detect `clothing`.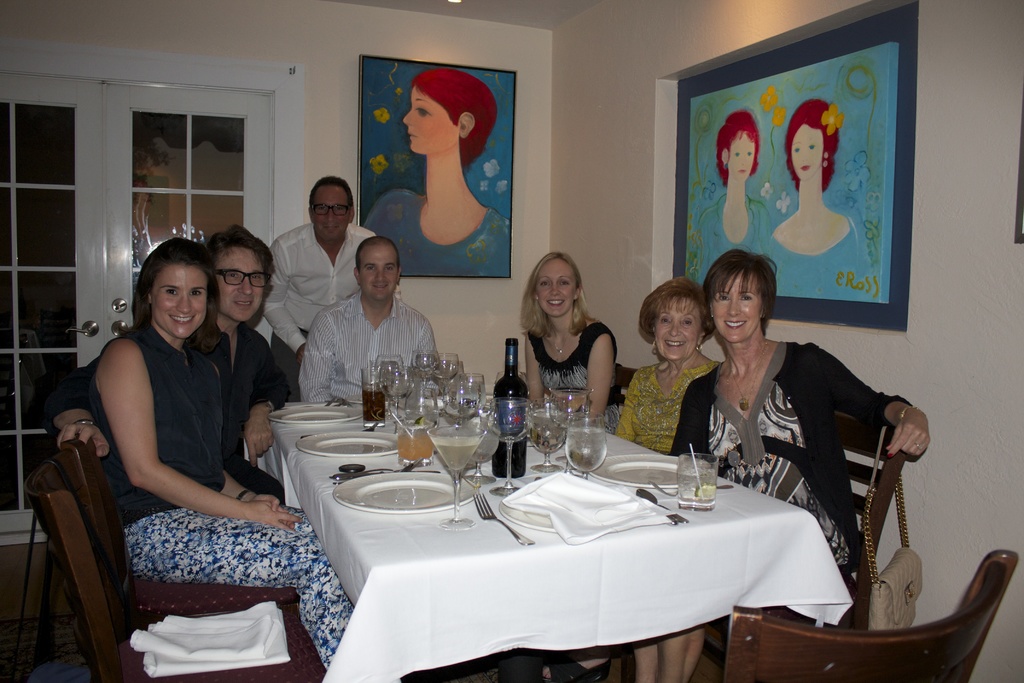
Detected at 299/281/440/404.
